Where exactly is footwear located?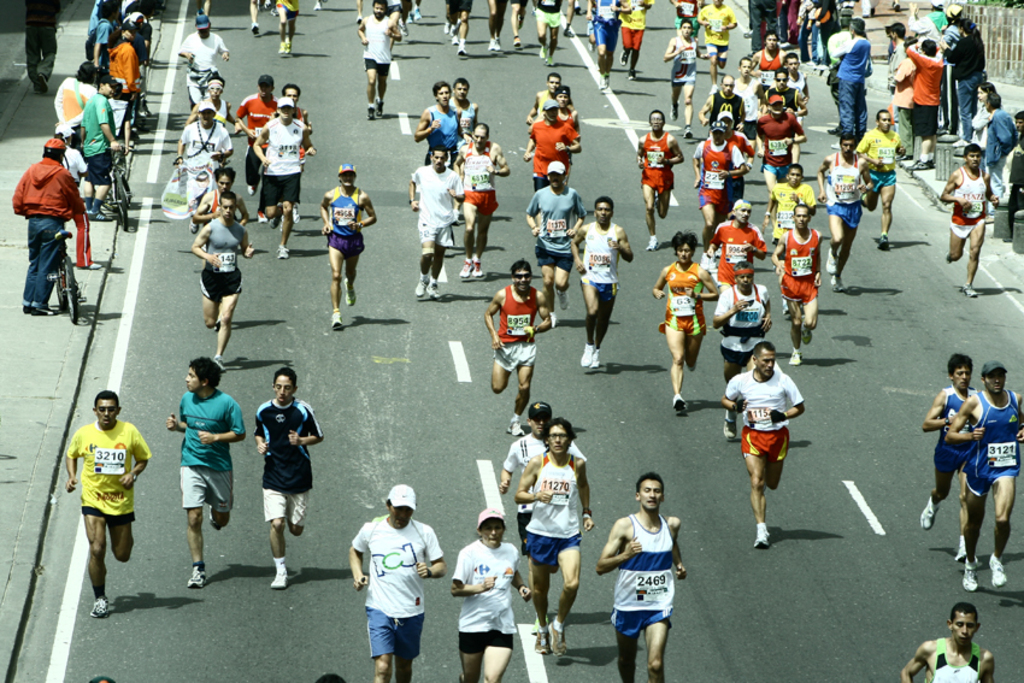
Its bounding box is [x1=563, y1=28, x2=573, y2=36].
